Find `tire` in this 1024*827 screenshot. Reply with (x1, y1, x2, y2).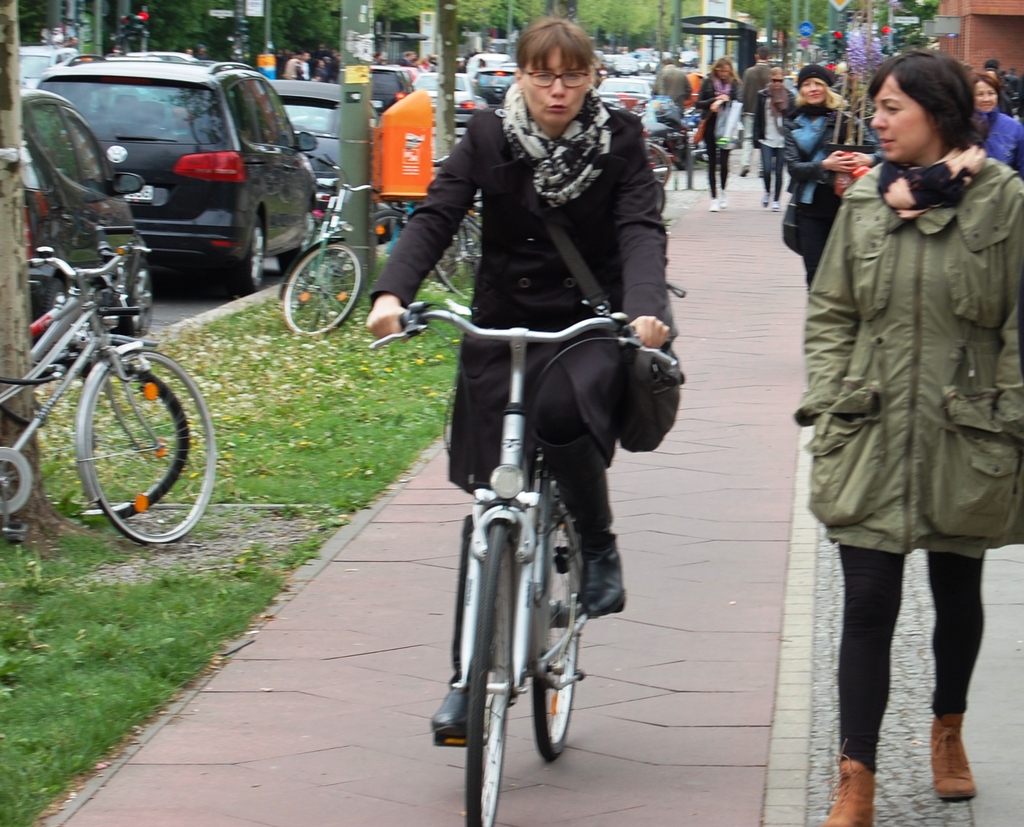
(669, 143, 695, 172).
